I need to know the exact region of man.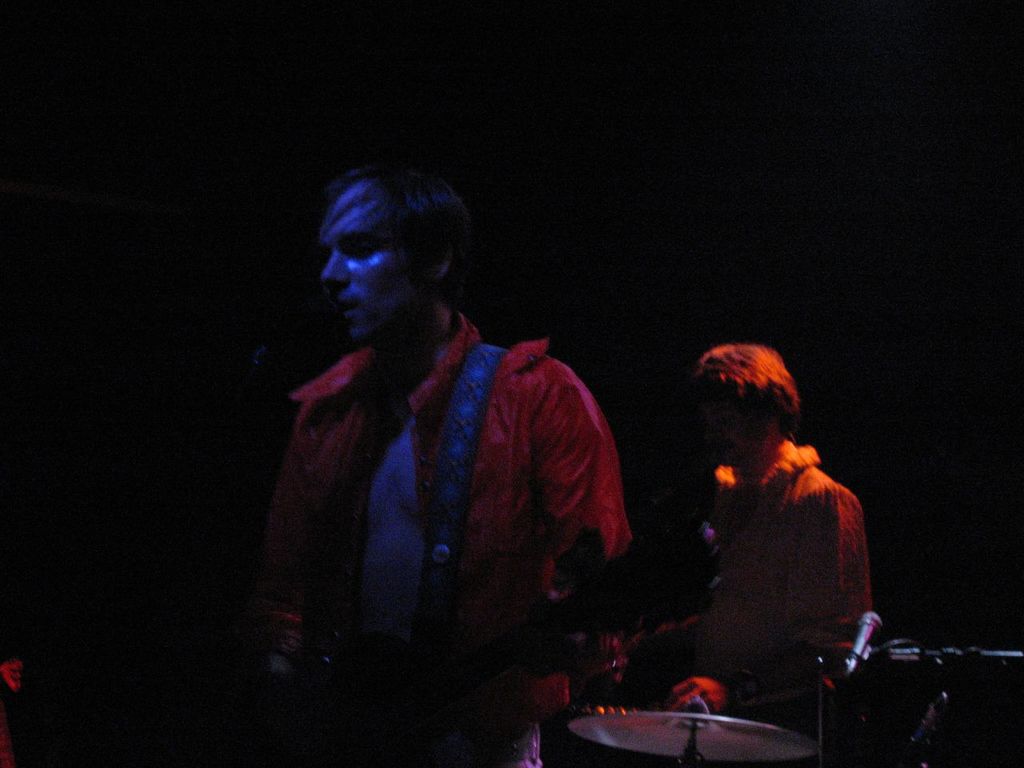
Region: (left=224, top=158, right=656, bottom=763).
